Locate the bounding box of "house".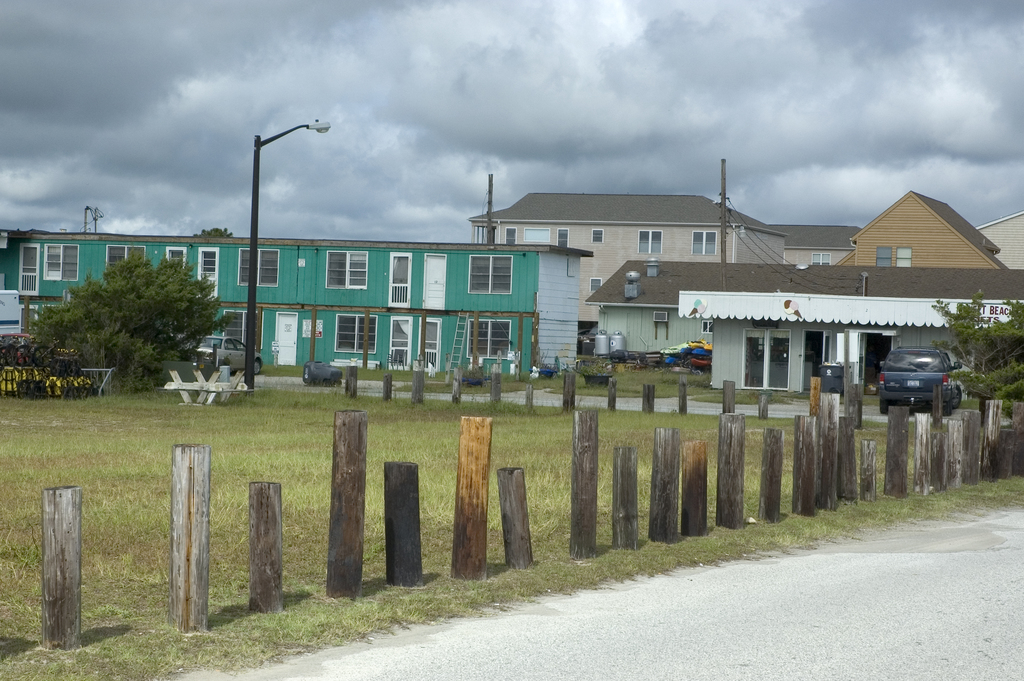
Bounding box: <region>0, 226, 596, 373</region>.
